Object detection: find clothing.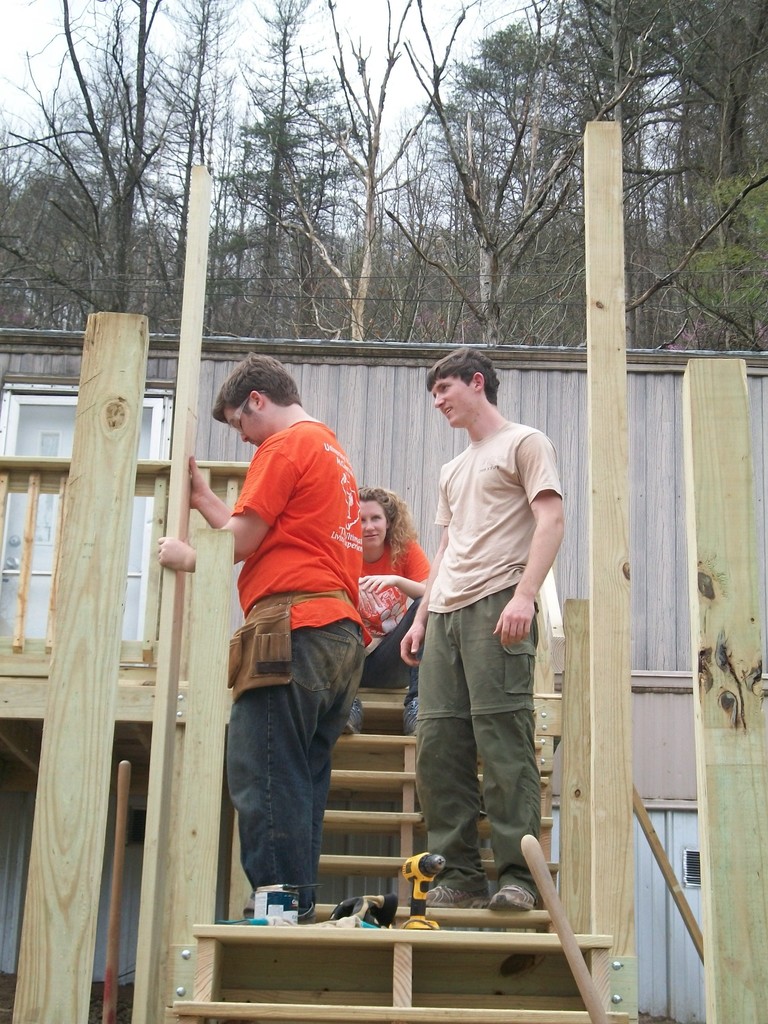
left=358, top=535, right=433, bottom=710.
